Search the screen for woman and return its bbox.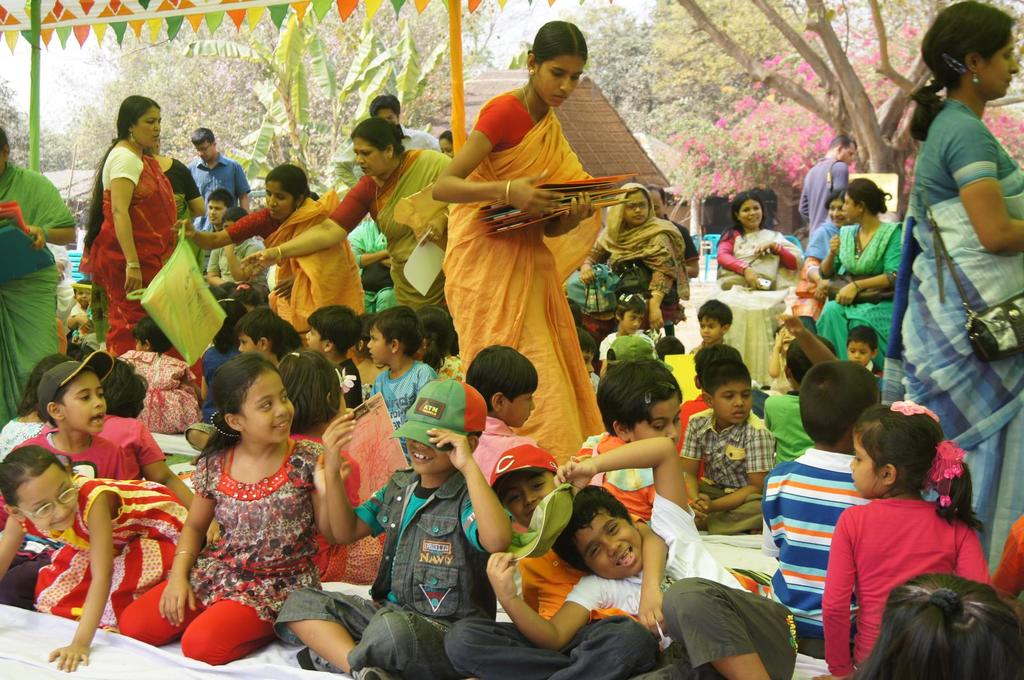
Found: {"left": 83, "top": 92, "right": 194, "bottom": 385}.
